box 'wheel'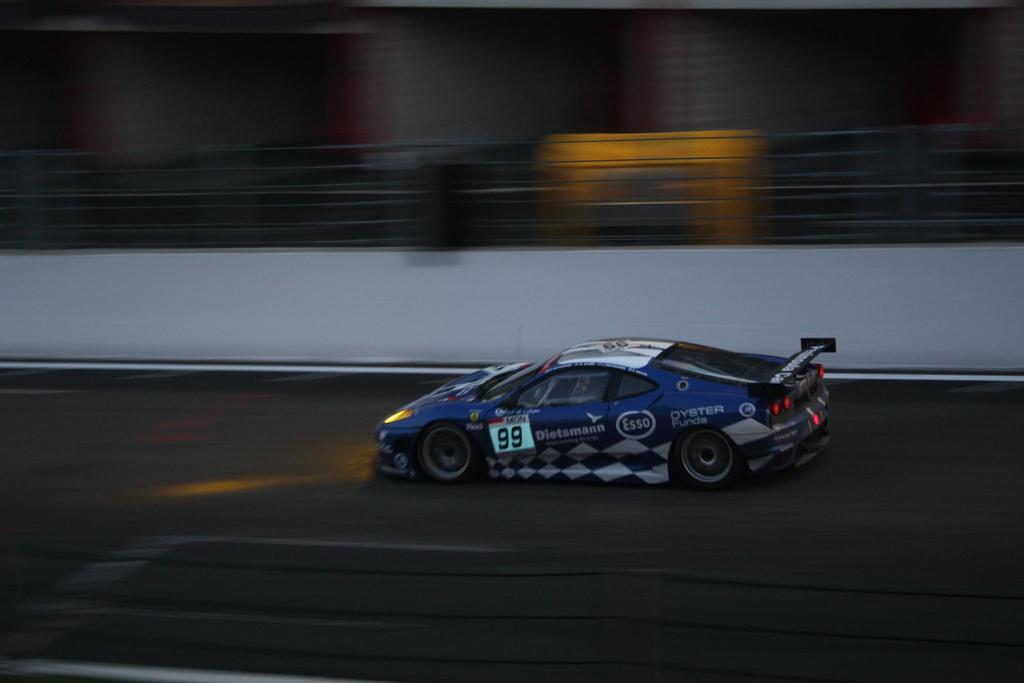
box=[419, 418, 483, 482]
